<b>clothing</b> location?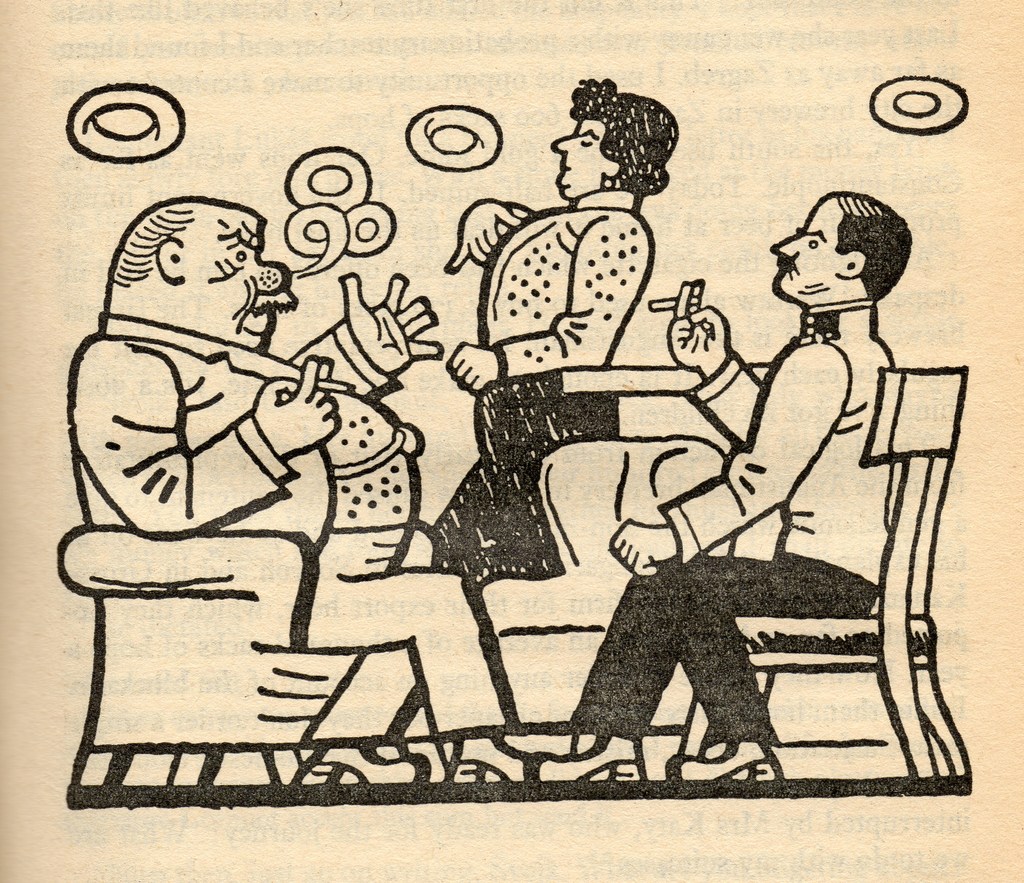
(58, 333, 422, 596)
